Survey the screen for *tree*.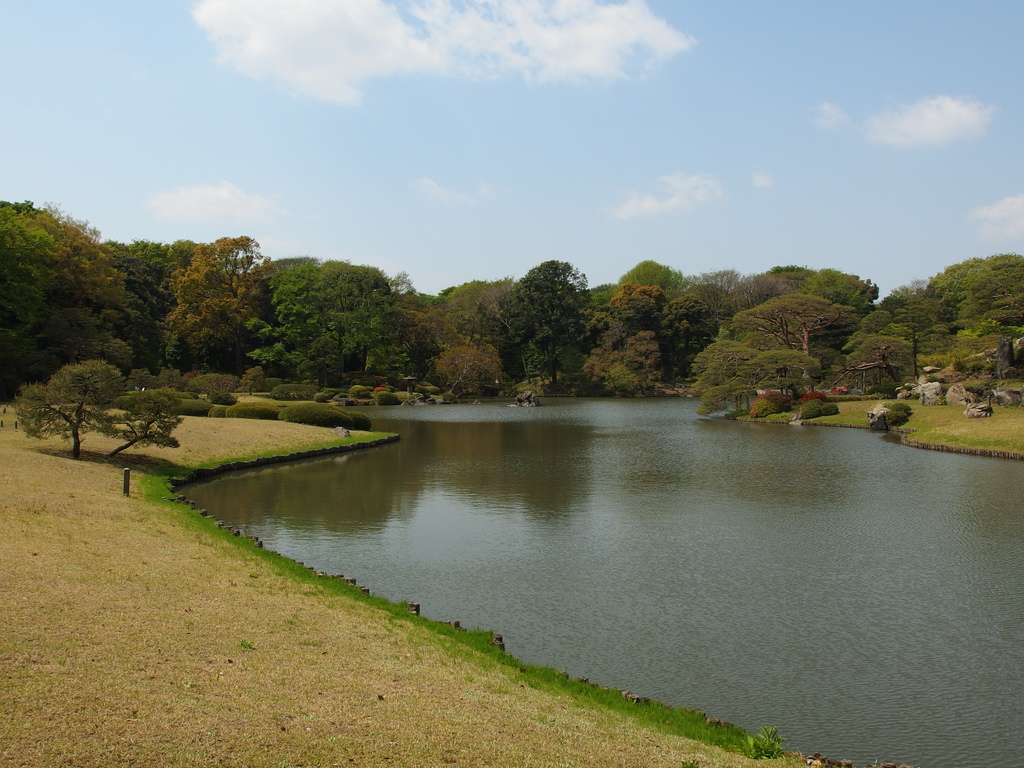
Survey found: bbox=(8, 357, 127, 458).
